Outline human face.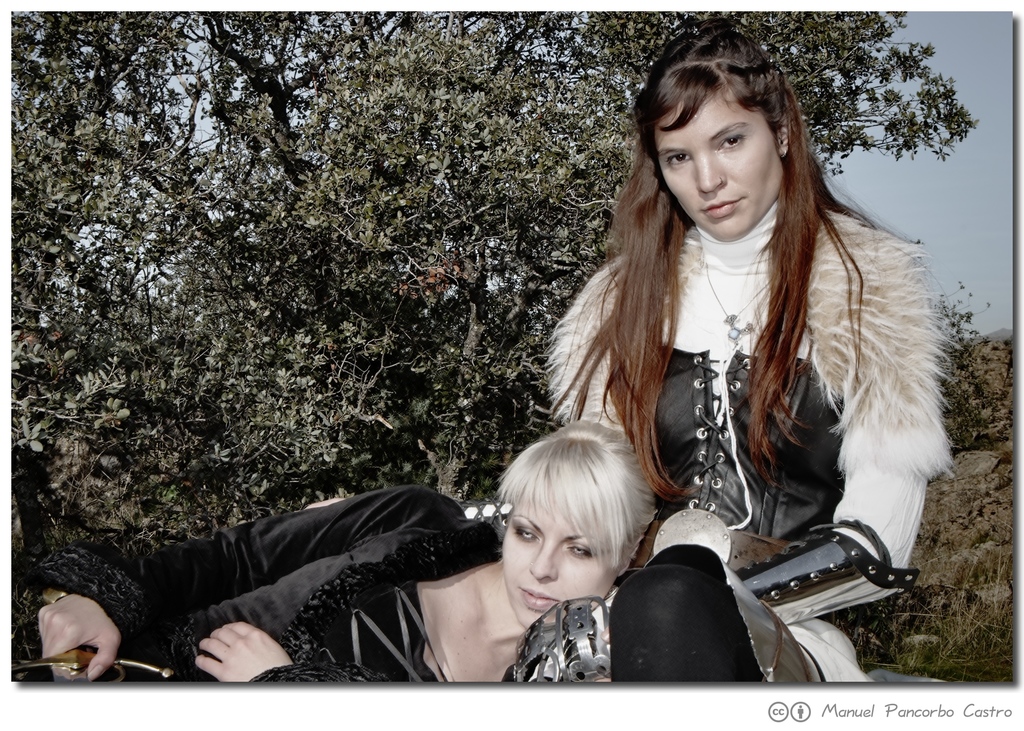
Outline: {"left": 499, "top": 495, "right": 619, "bottom": 629}.
